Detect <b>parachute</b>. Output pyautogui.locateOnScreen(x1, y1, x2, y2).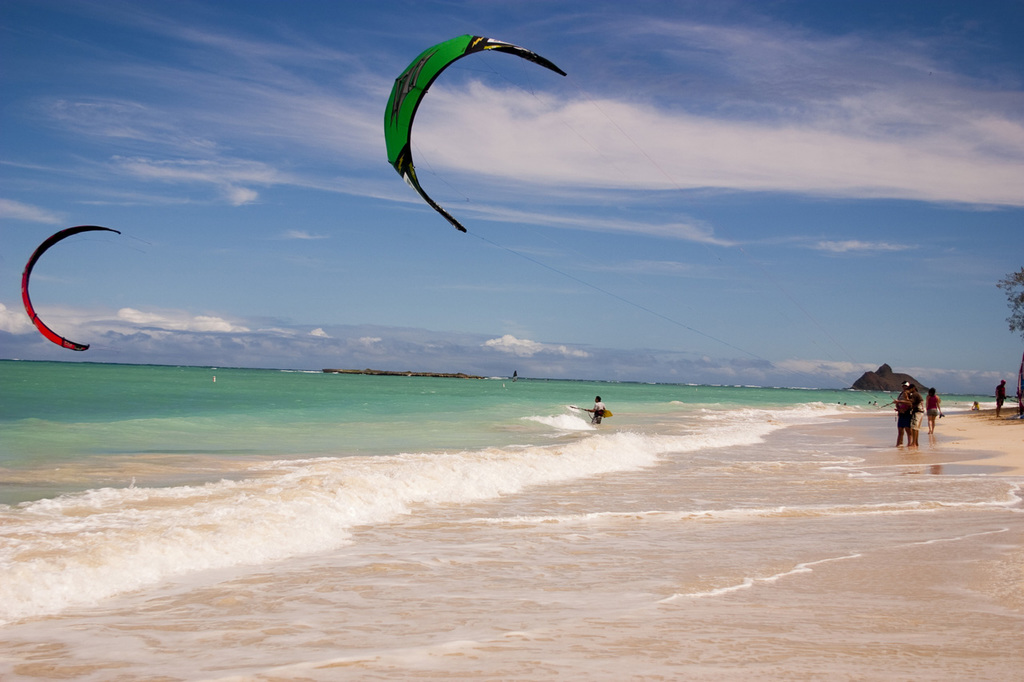
pyautogui.locateOnScreen(19, 223, 128, 351).
